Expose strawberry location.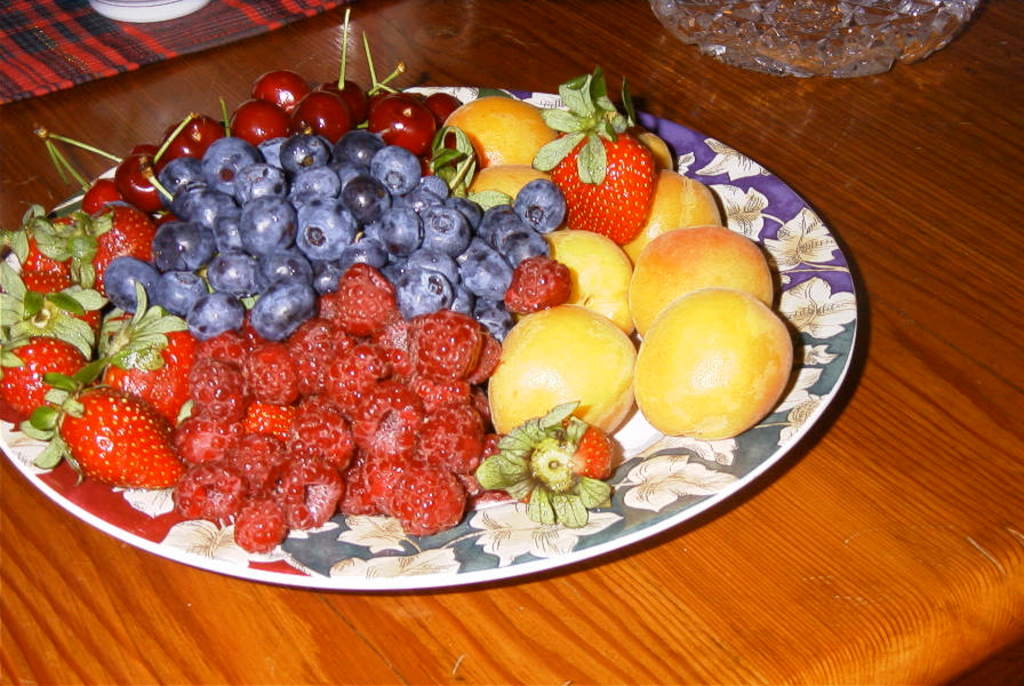
Exposed at left=0, top=199, right=80, bottom=295.
